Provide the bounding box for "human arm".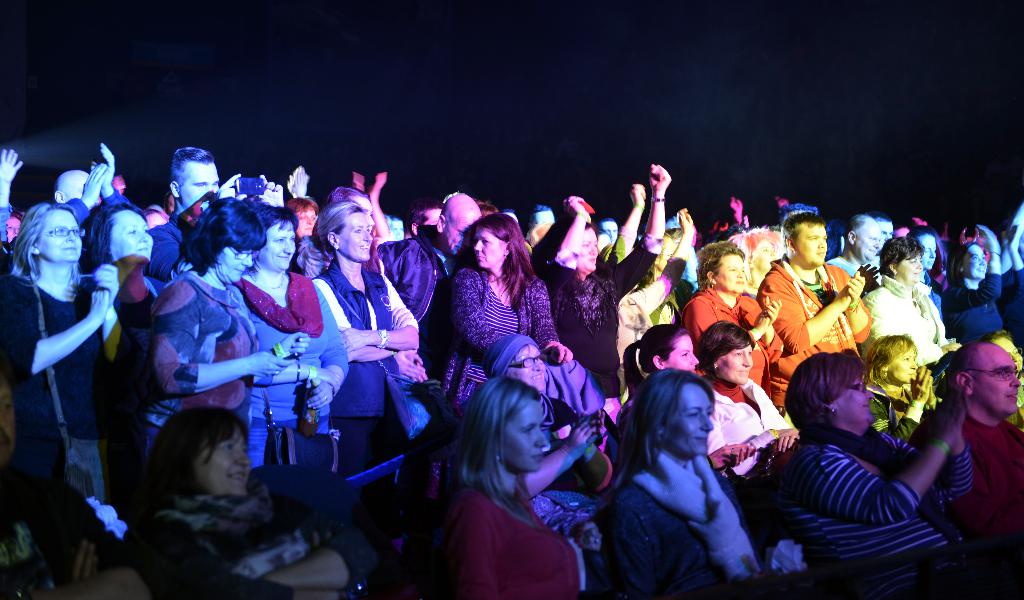
locate(333, 271, 422, 349).
